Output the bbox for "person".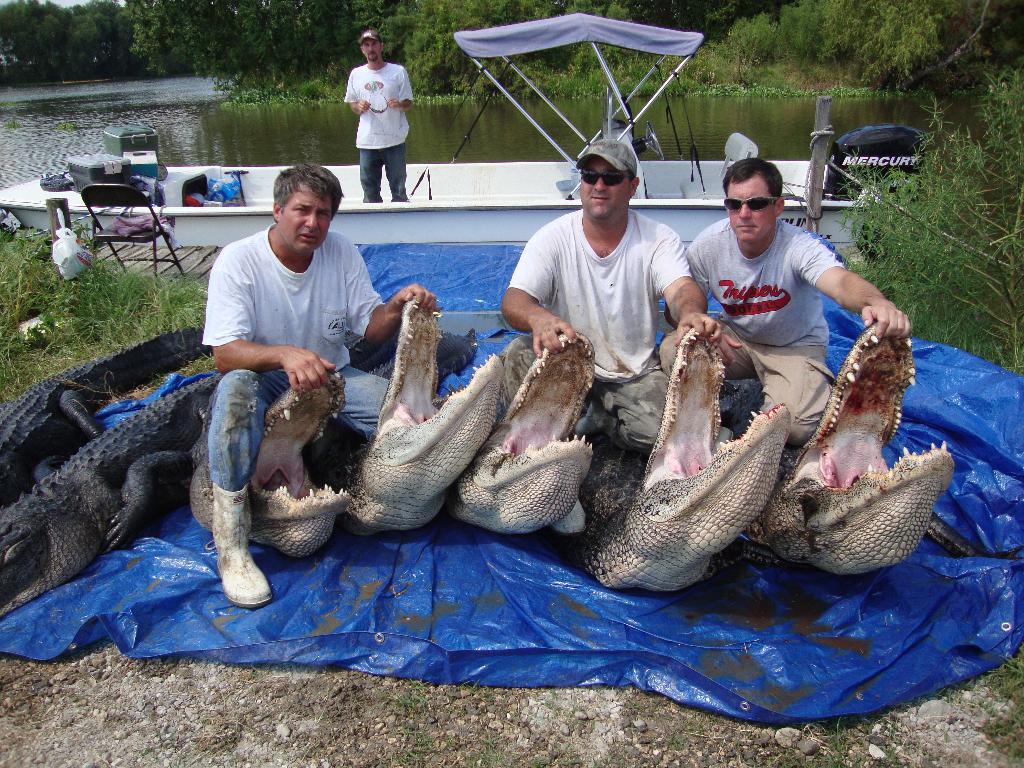
l=498, t=135, r=733, b=525.
